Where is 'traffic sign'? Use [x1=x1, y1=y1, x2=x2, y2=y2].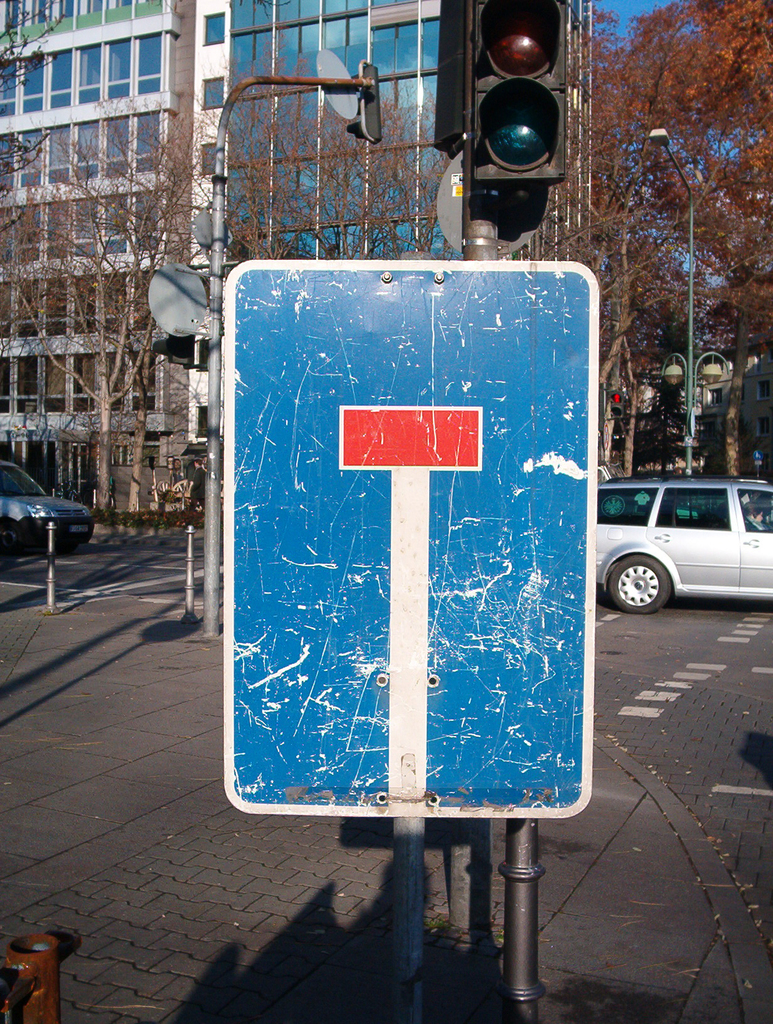
[x1=220, y1=258, x2=599, y2=822].
